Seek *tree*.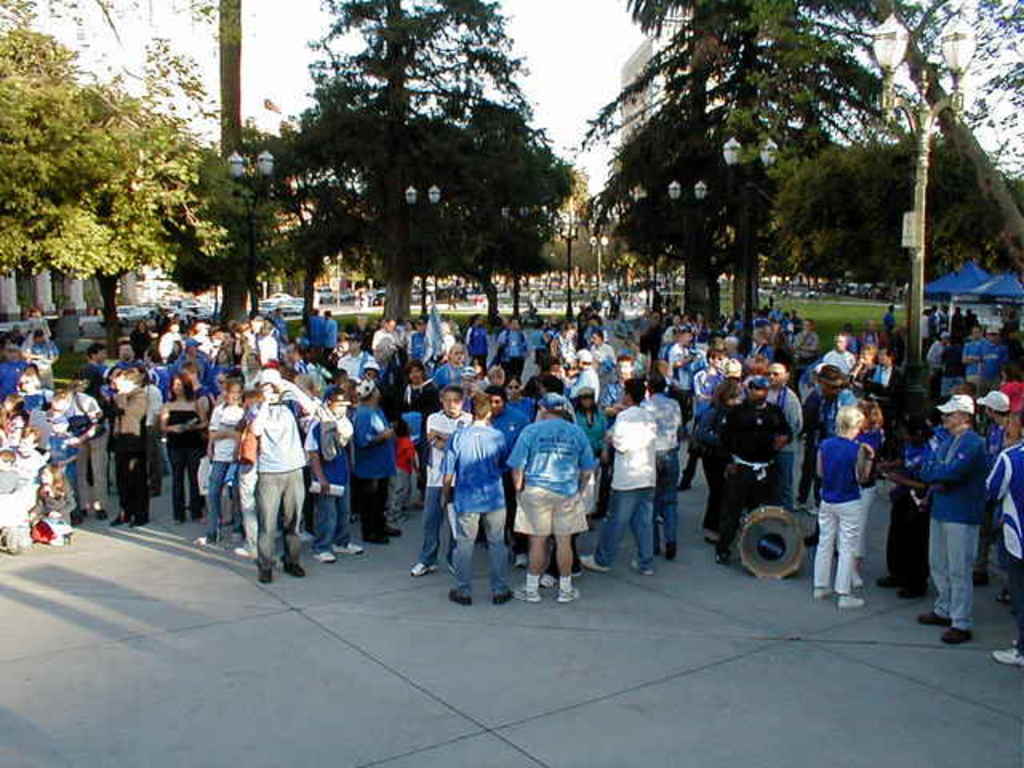
224 37 590 333.
